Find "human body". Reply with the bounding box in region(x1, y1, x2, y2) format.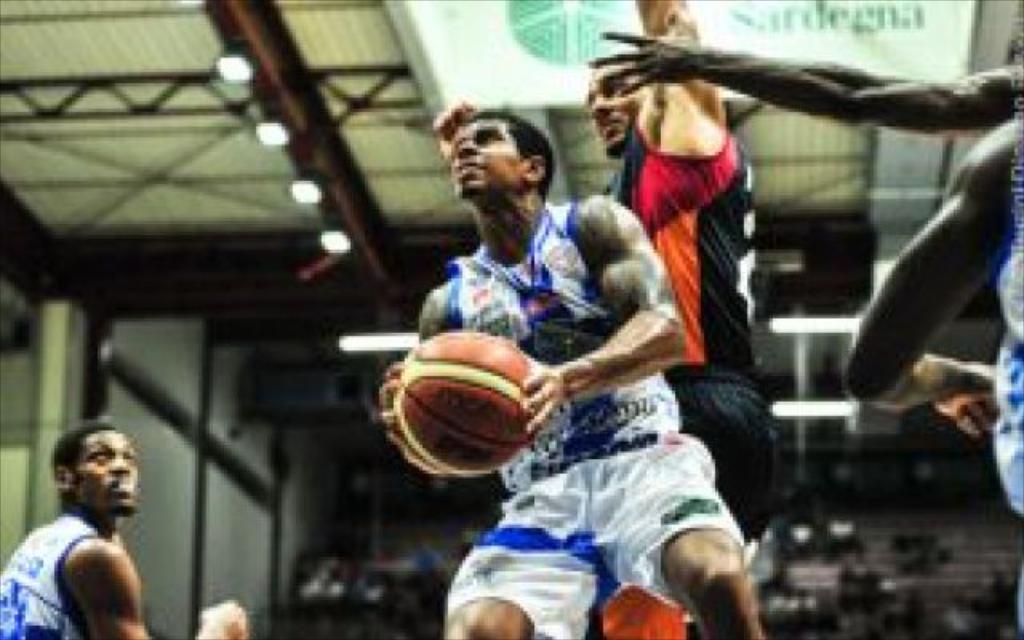
region(586, 66, 1022, 638).
